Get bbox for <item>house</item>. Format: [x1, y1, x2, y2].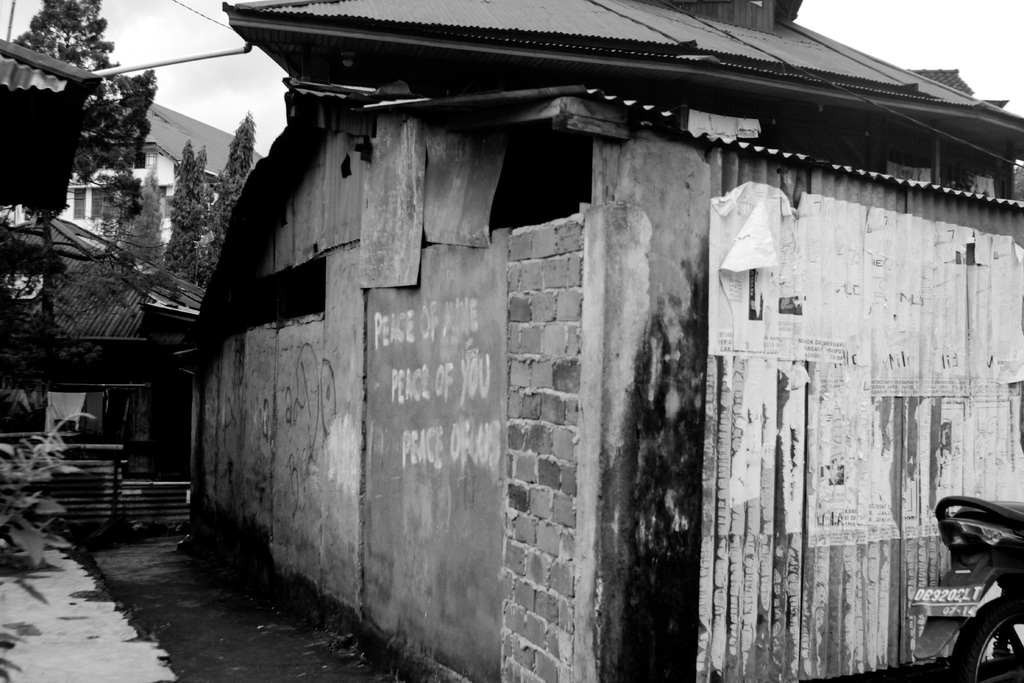
[0, 102, 264, 259].
